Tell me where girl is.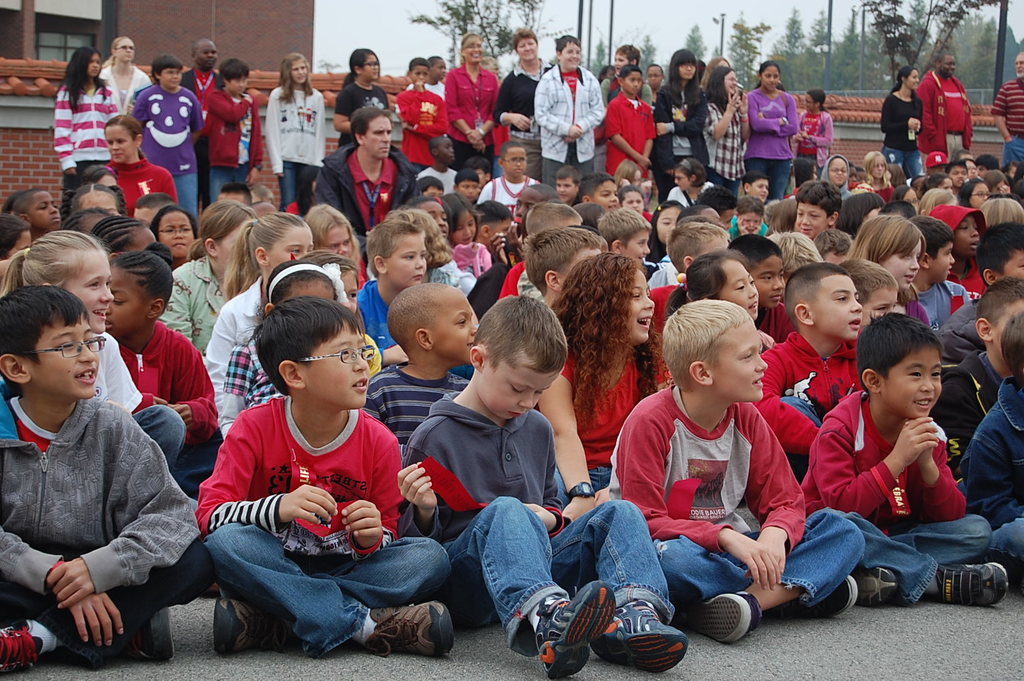
girl is at 846:202:937:328.
